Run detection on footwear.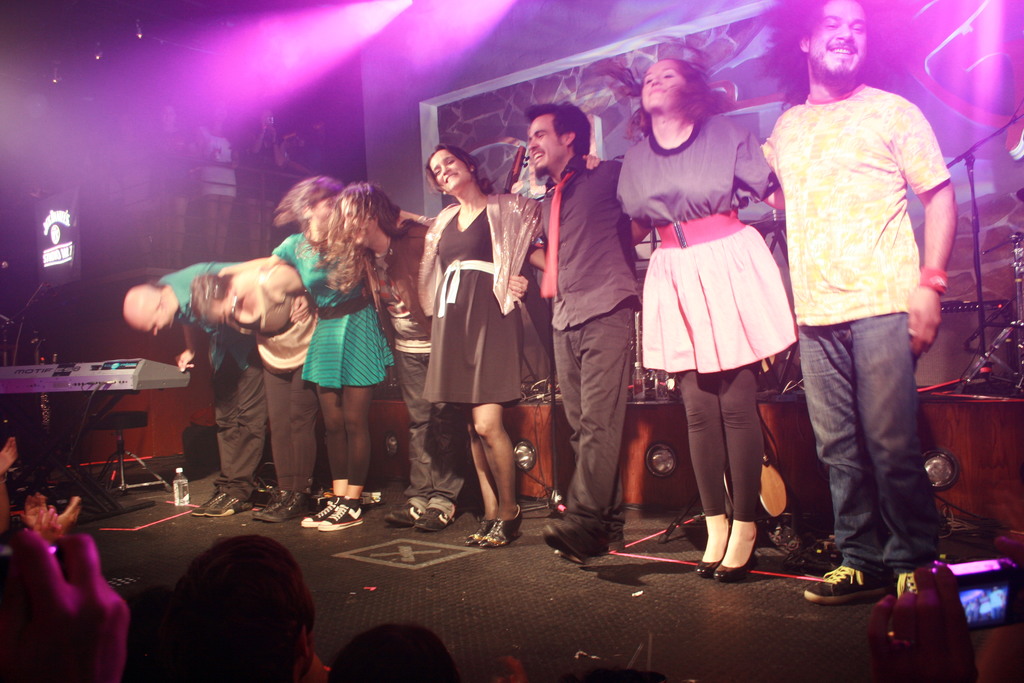
Result: [x1=885, y1=568, x2=949, y2=612].
